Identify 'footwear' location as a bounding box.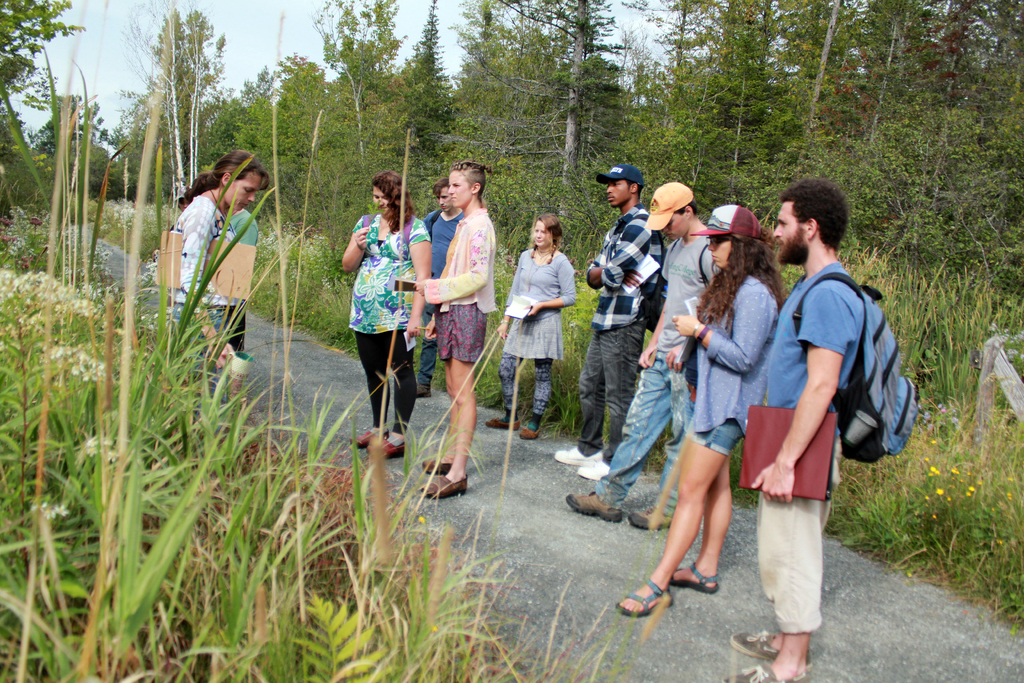
select_region(730, 626, 814, 663).
